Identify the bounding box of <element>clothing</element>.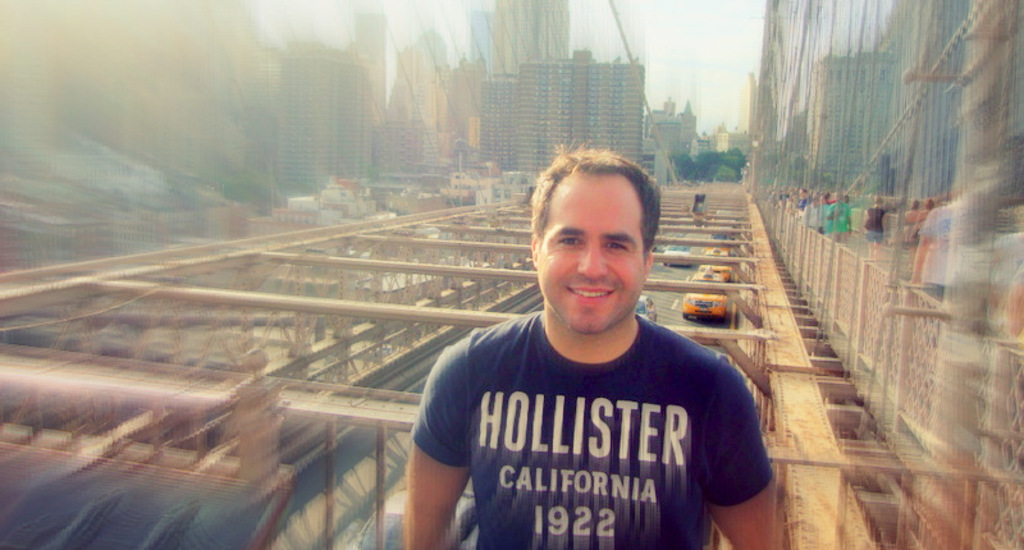
<region>920, 206, 954, 299</region>.
